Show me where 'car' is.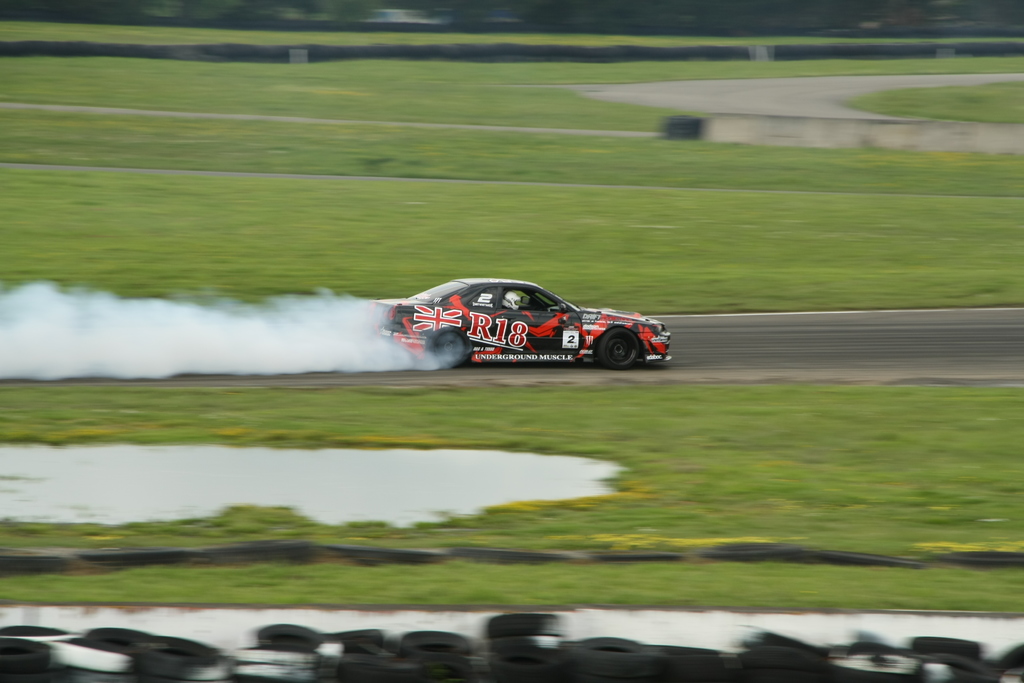
'car' is at locate(381, 266, 664, 367).
